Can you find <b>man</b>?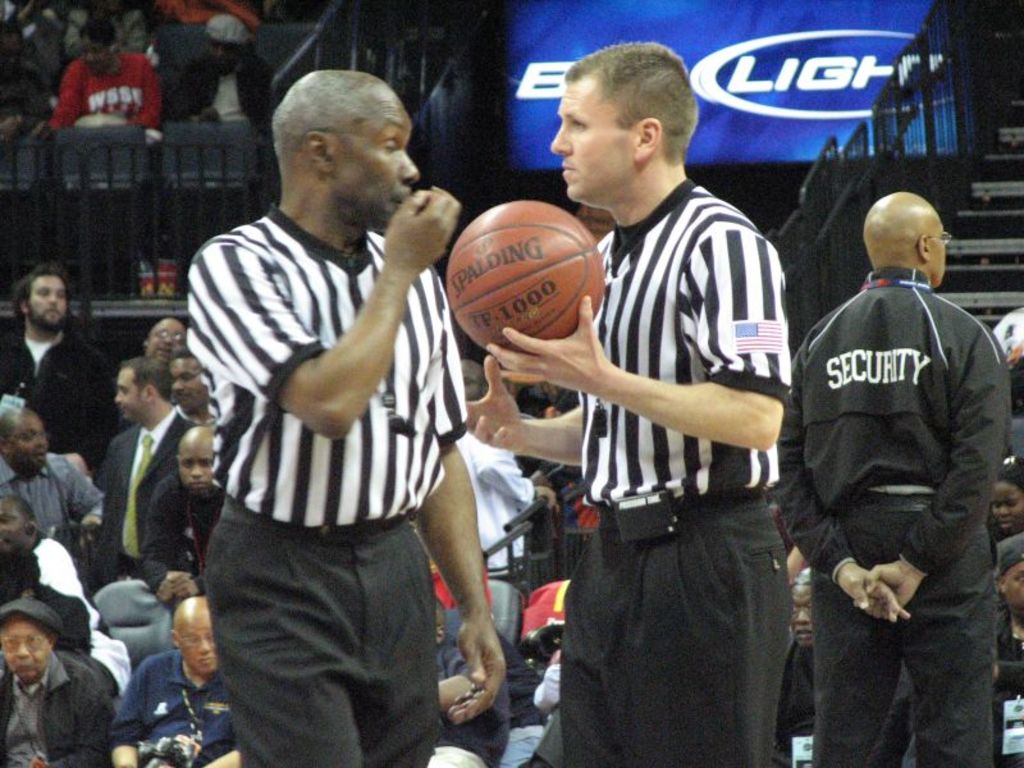
Yes, bounding box: box=[166, 348, 219, 417].
